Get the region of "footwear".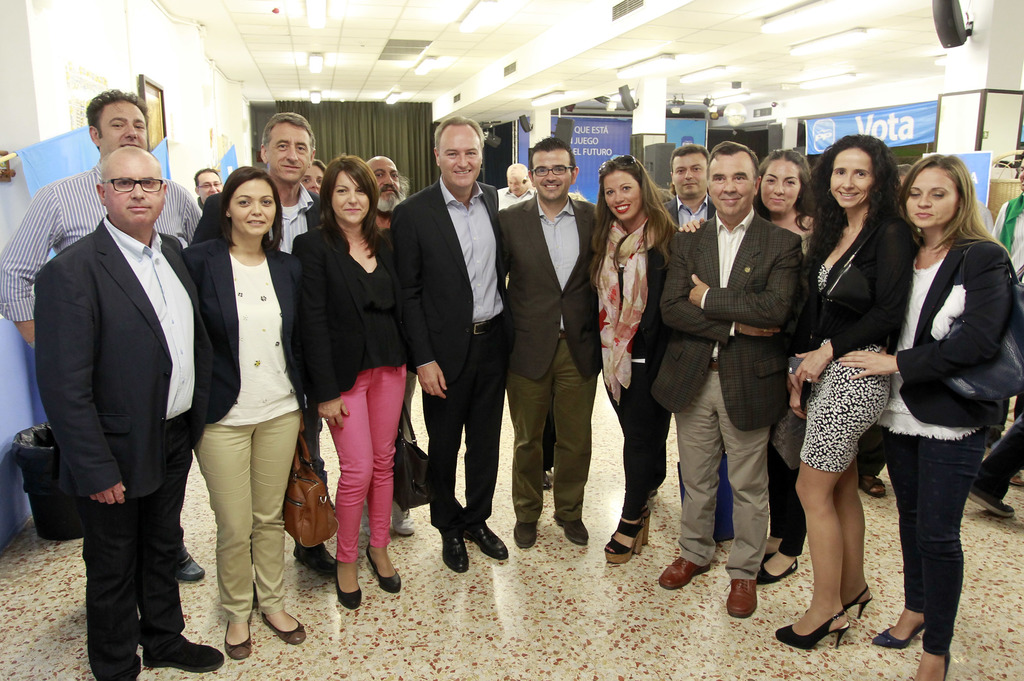
locate(870, 602, 929, 650).
